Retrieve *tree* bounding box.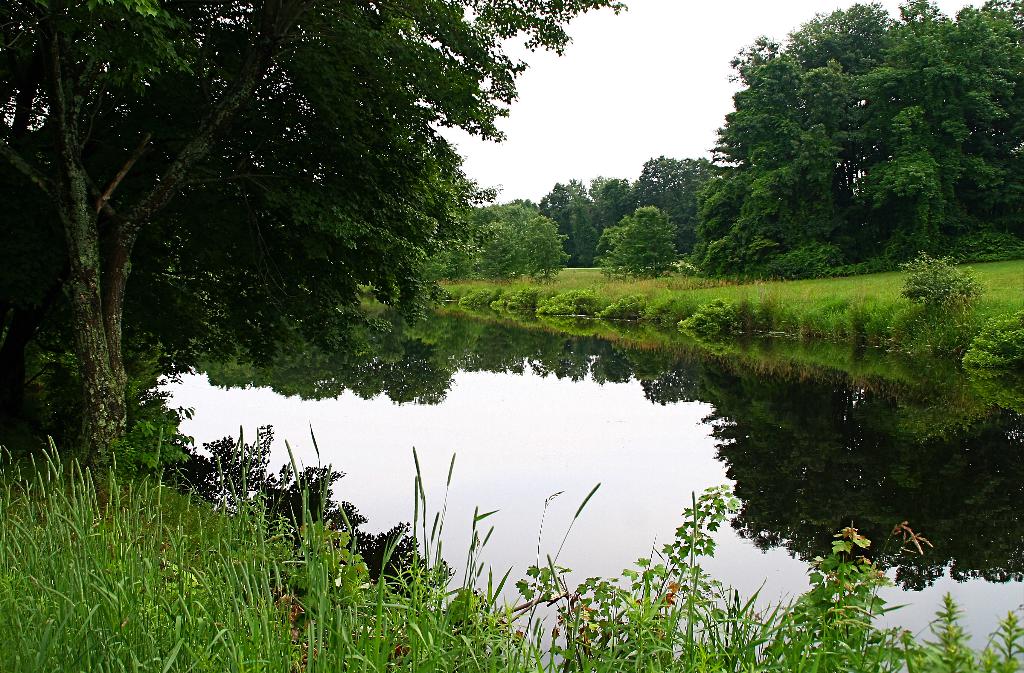
Bounding box: bbox=[458, 201, 566, 280].
